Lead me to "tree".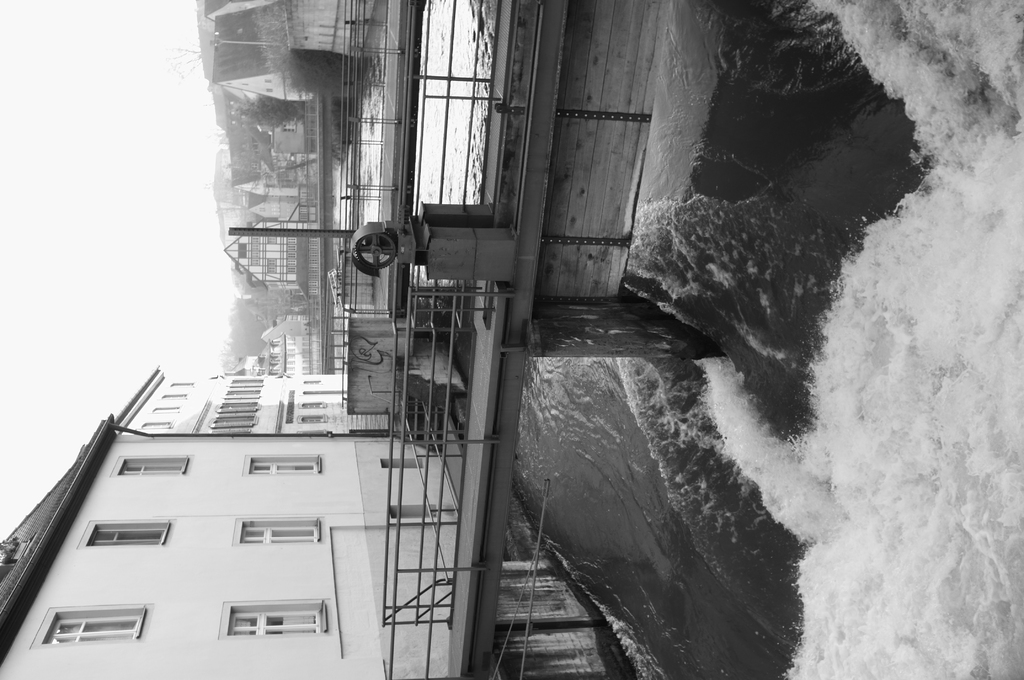
Lead to BBox(236, 94, 301, 127).
